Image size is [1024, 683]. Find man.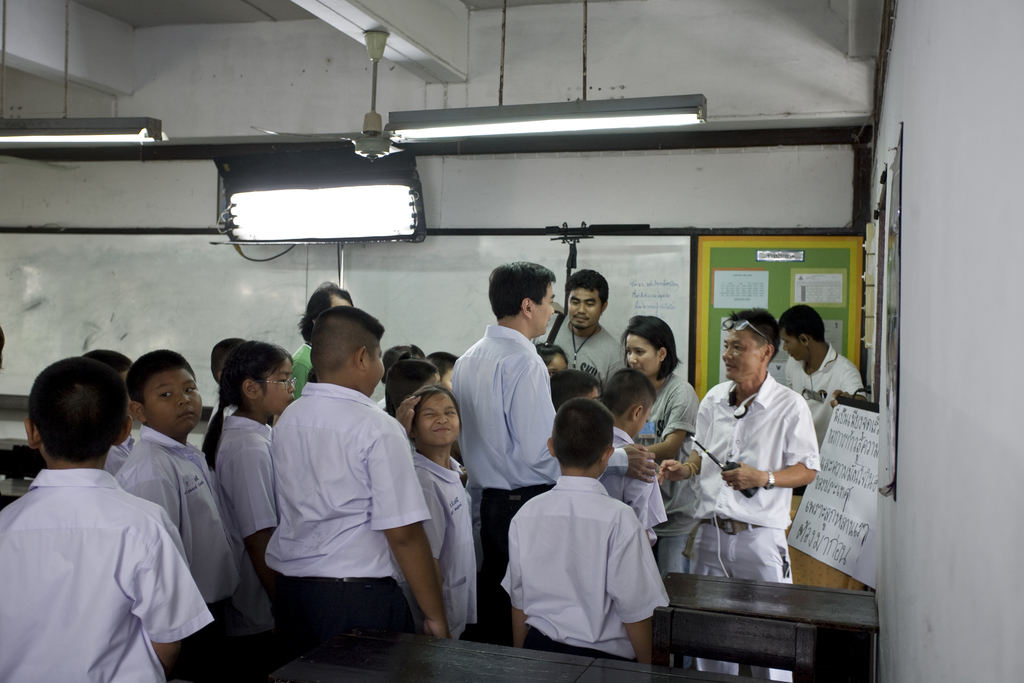
<region>286, 281, 356, 401</region>.
